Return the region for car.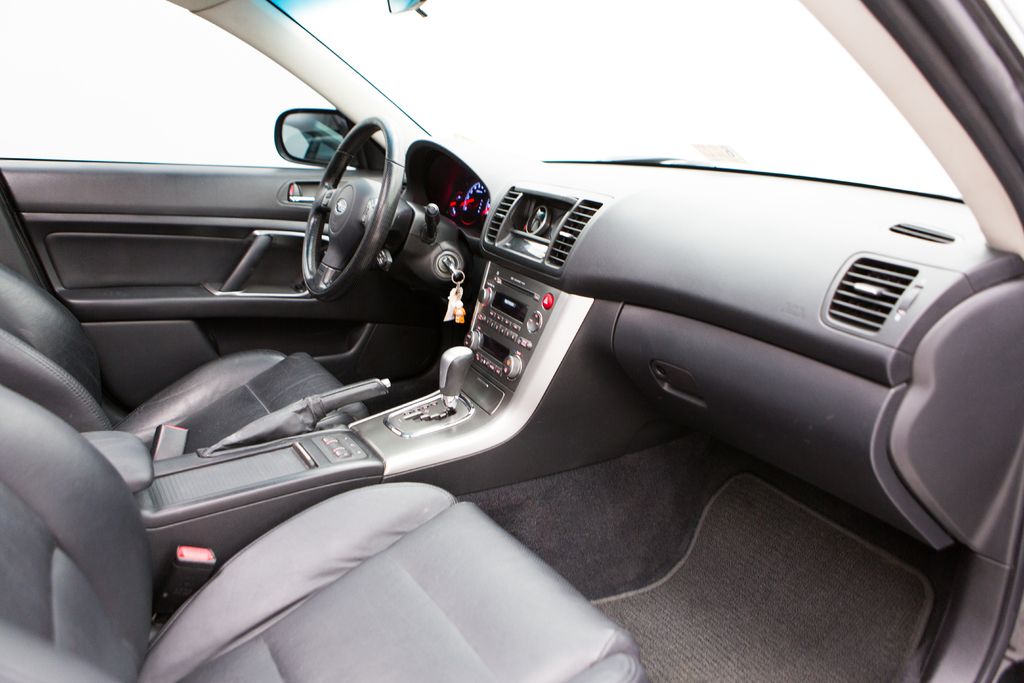
bbox=(0, 0, 1023, 682).
